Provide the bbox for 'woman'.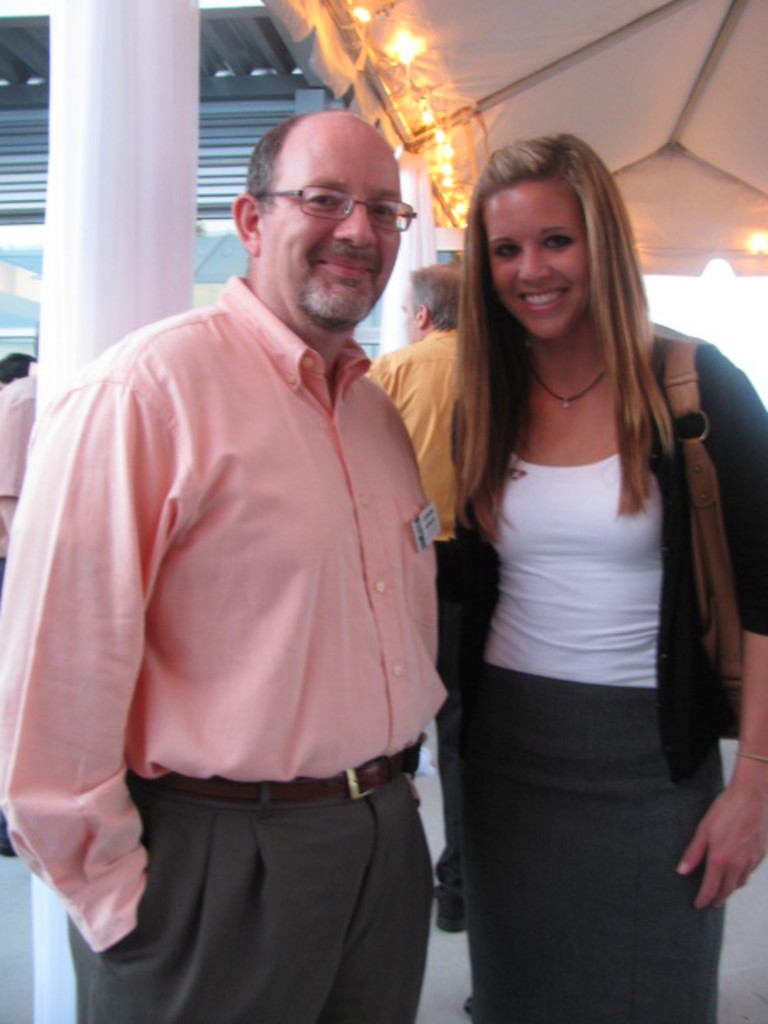
pyautogui.locateOnScreen(390, 98, 741, 1023).
